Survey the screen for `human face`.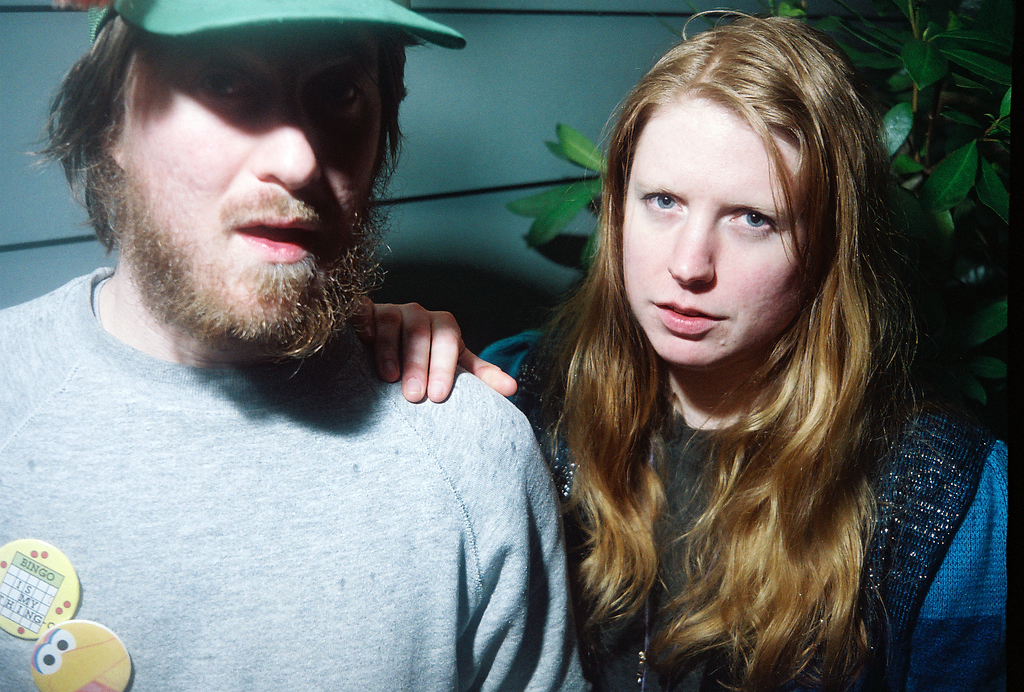
Survey found: l=114, t=40, r=383, b=319.
